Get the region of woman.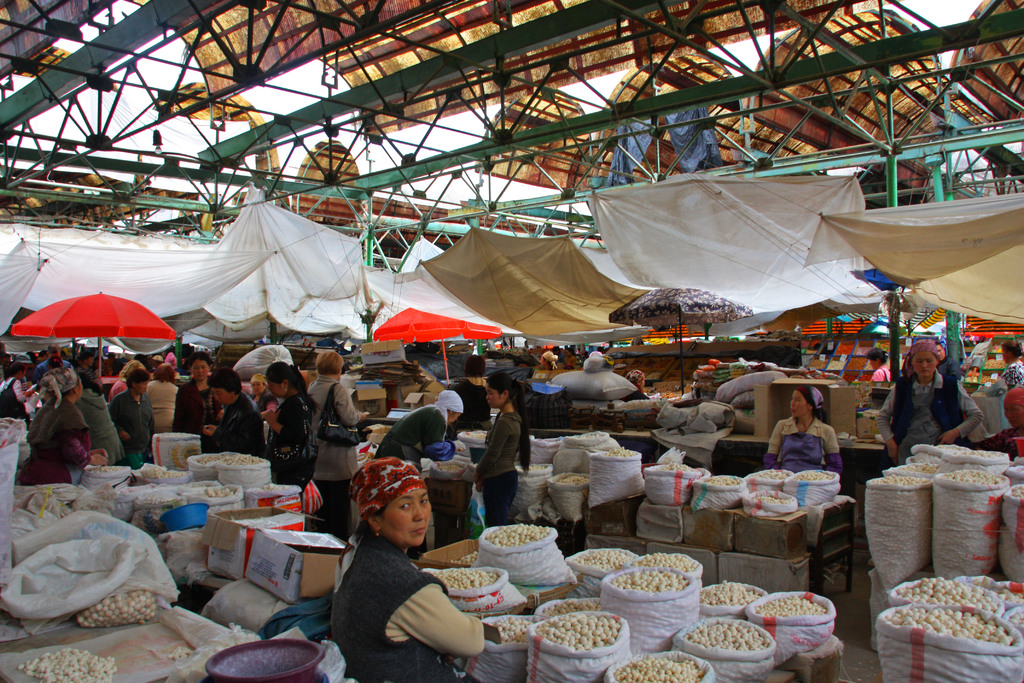
bbox=(143, 361, 184, 429).
